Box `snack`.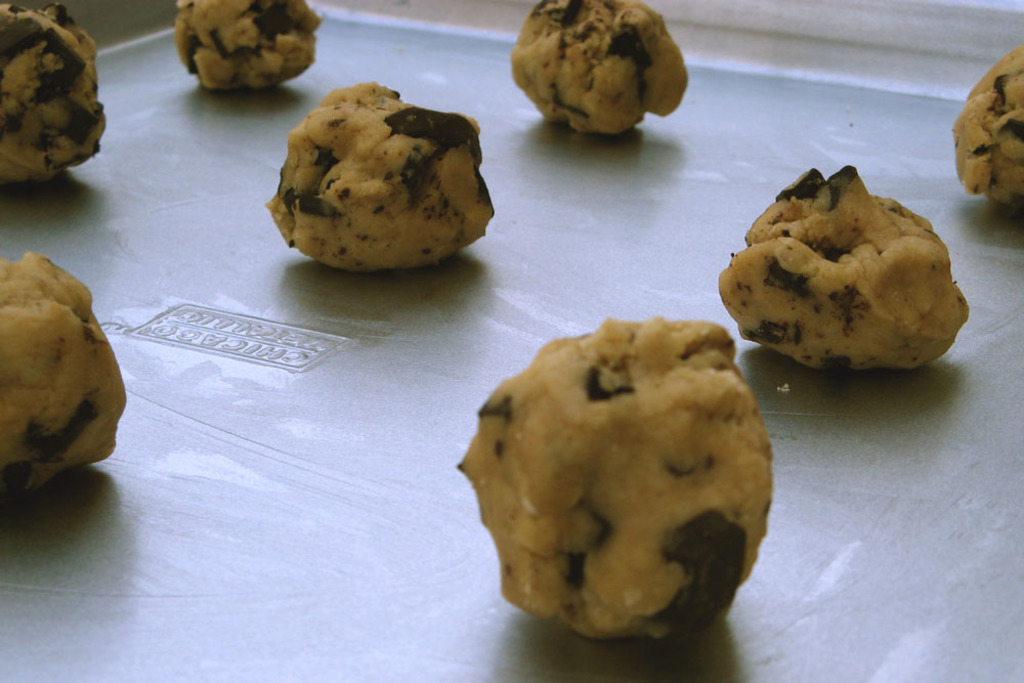
Rect(0, 0, 109, 178).
